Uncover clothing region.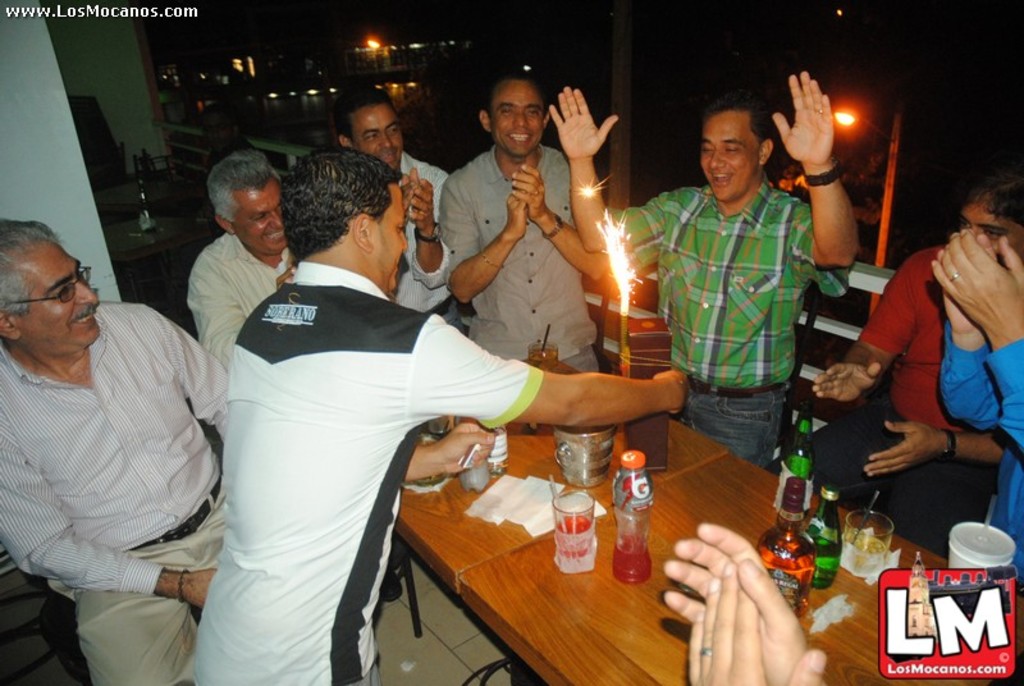
Uncovered: BBox(189, 259, 545, 685).
